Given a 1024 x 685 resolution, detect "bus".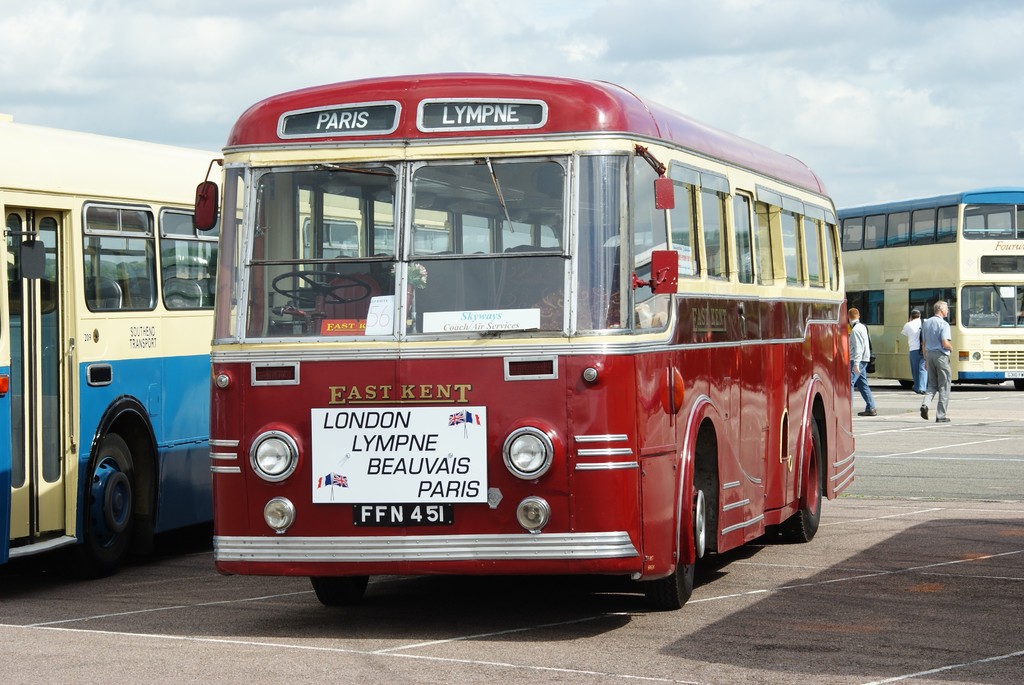
bbox=[824, 185, 1023, 389].
